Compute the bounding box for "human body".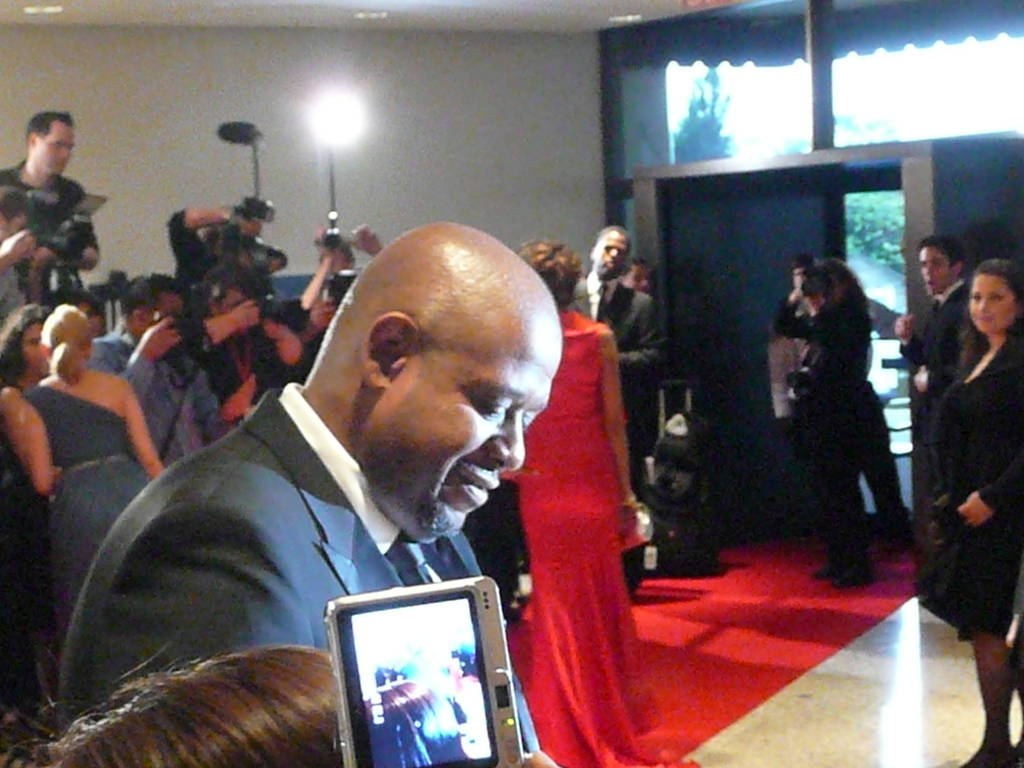
x1=198 y1=273 x2=288 y2=429.
